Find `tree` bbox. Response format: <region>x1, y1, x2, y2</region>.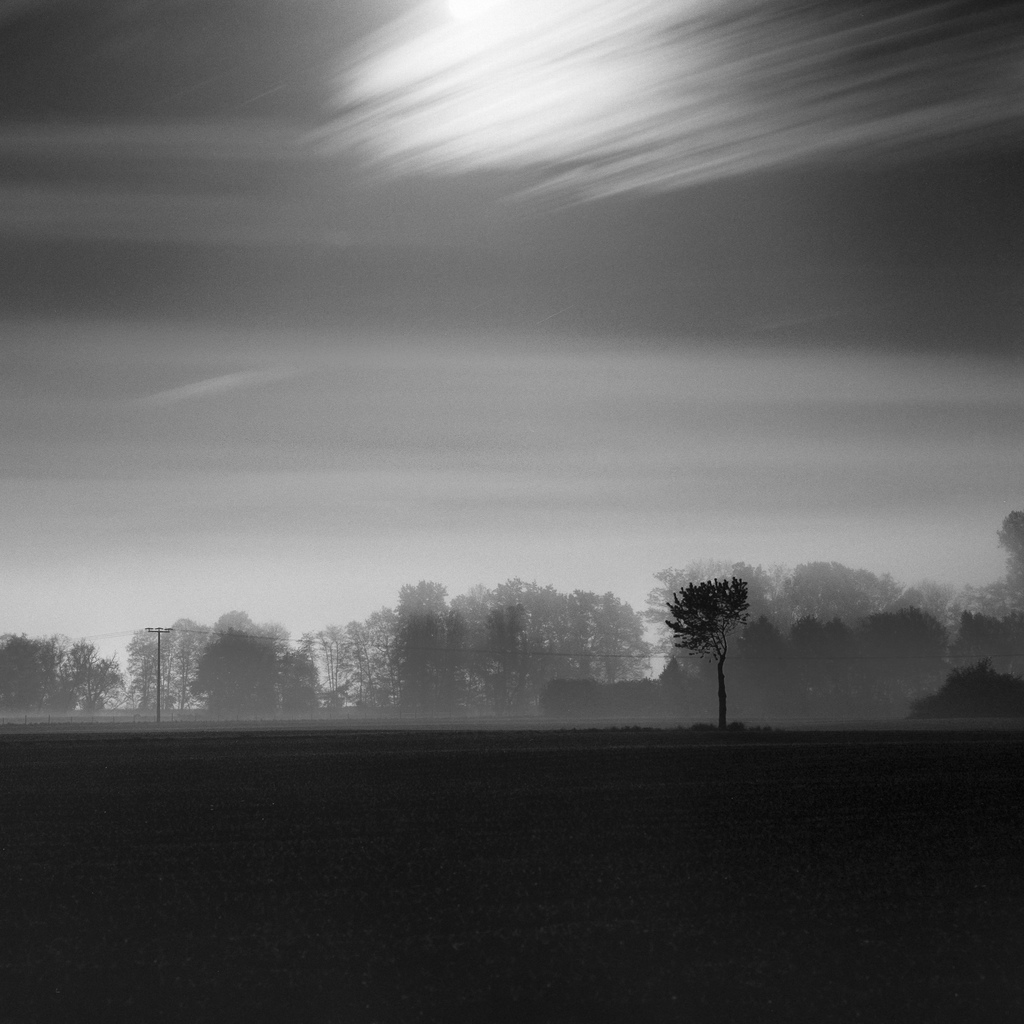
<region>669, 557, 778, 721</region>.
